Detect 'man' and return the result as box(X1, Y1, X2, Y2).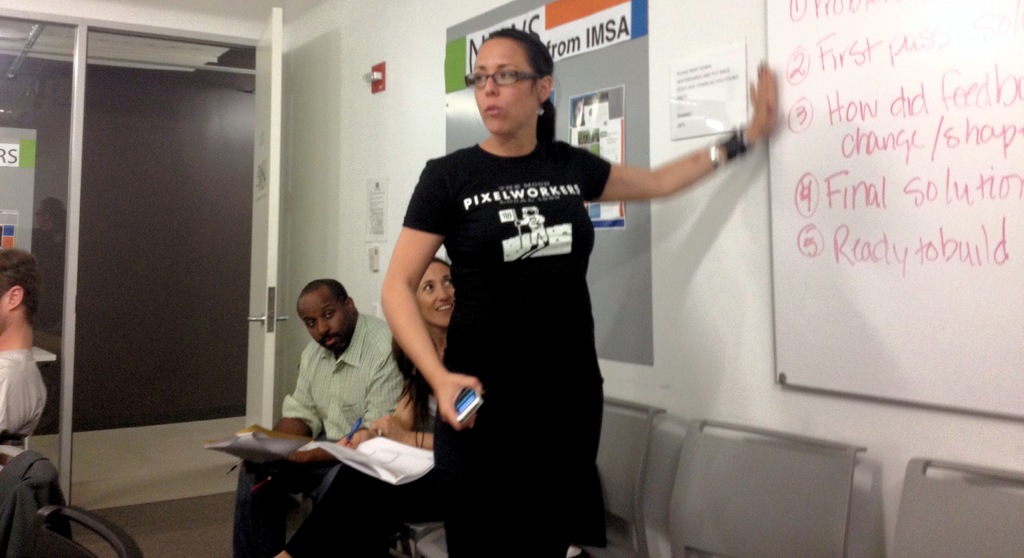
box(382, 26, 771, 557).
